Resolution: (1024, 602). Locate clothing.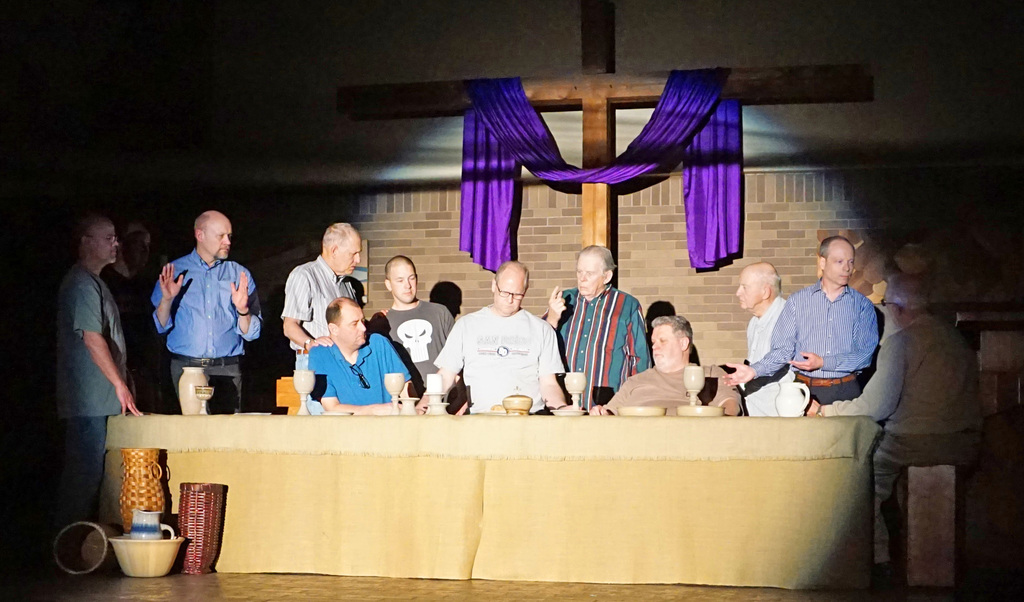
Rect(304, 330, 409, 400).
